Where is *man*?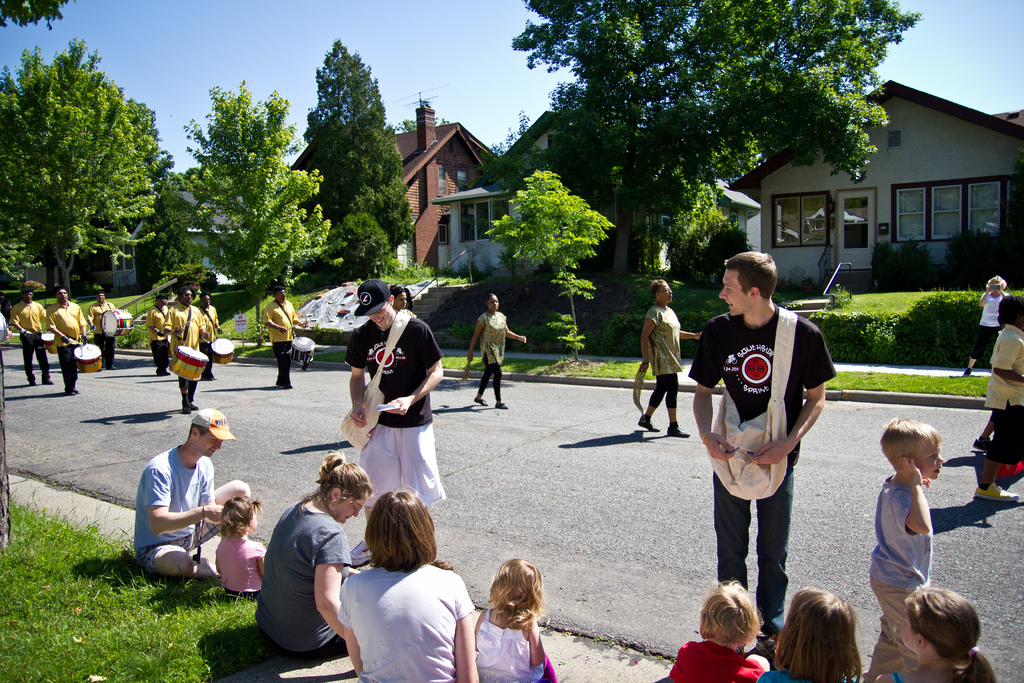
[89, 295, 123, 367].
